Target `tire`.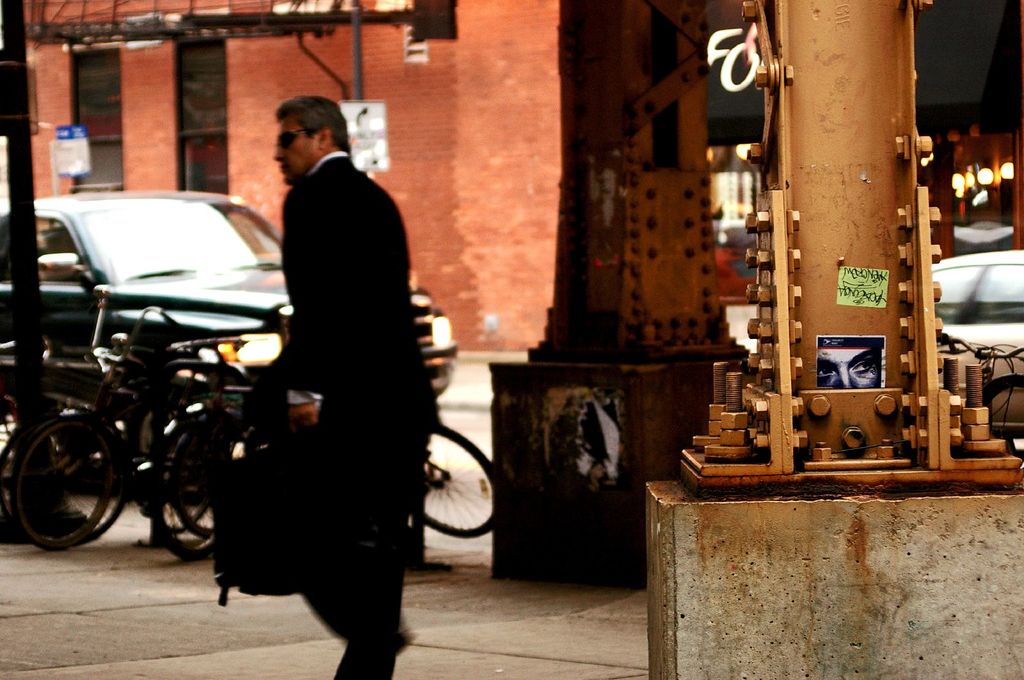
Target region: <bbox>161, 439, 206, 535</bbox>.
